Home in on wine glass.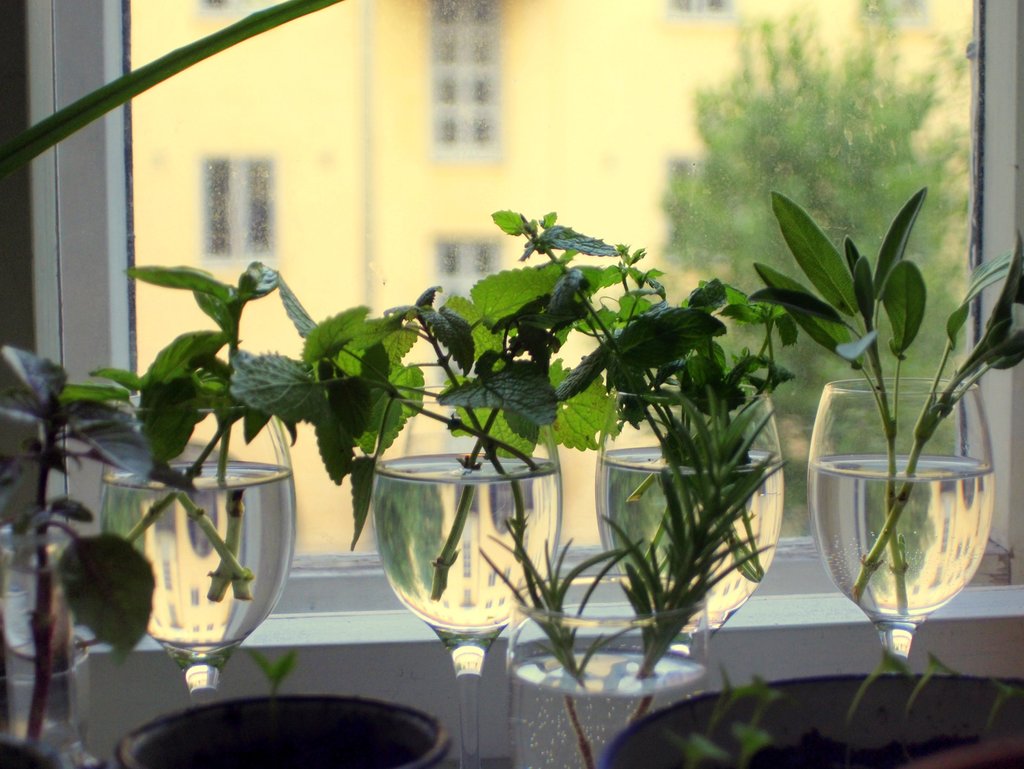
Homed in at {"x1": 371, "y1": 387, "x2": 559, "y2": 768}.
